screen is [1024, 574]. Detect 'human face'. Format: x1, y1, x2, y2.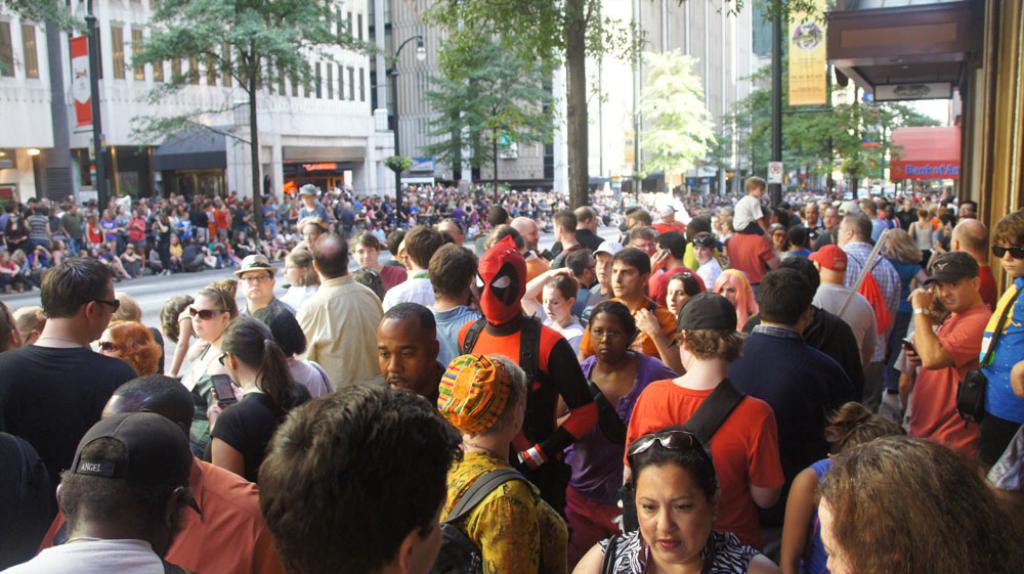
631, 238, 655, 259.
